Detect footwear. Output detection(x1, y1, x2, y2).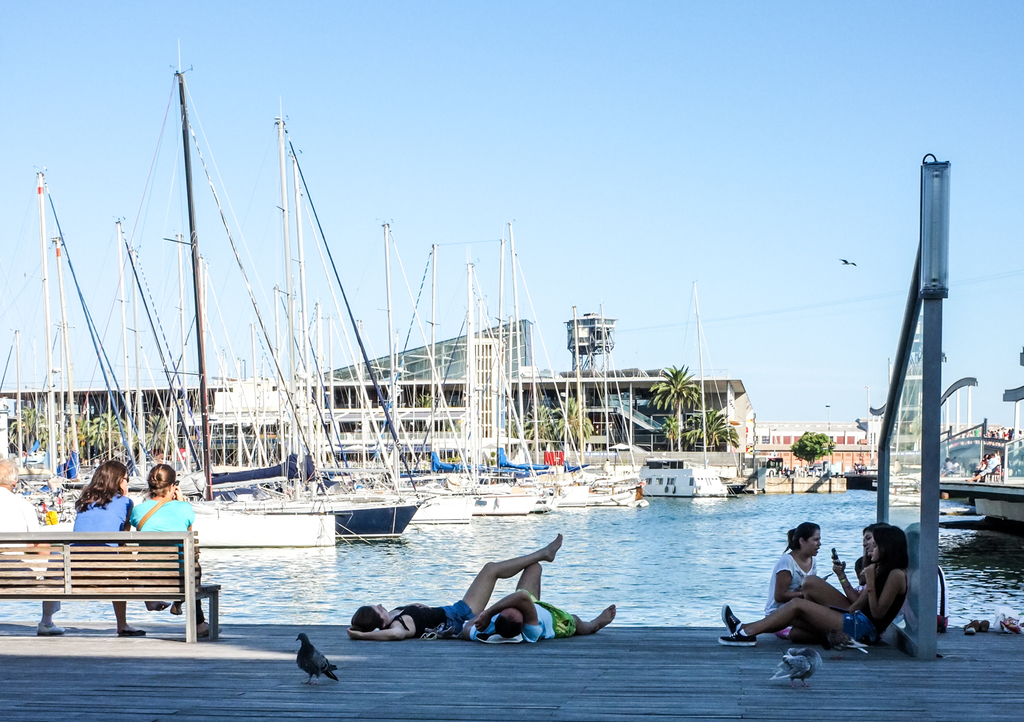
detection(778, 630, 793, 634).
